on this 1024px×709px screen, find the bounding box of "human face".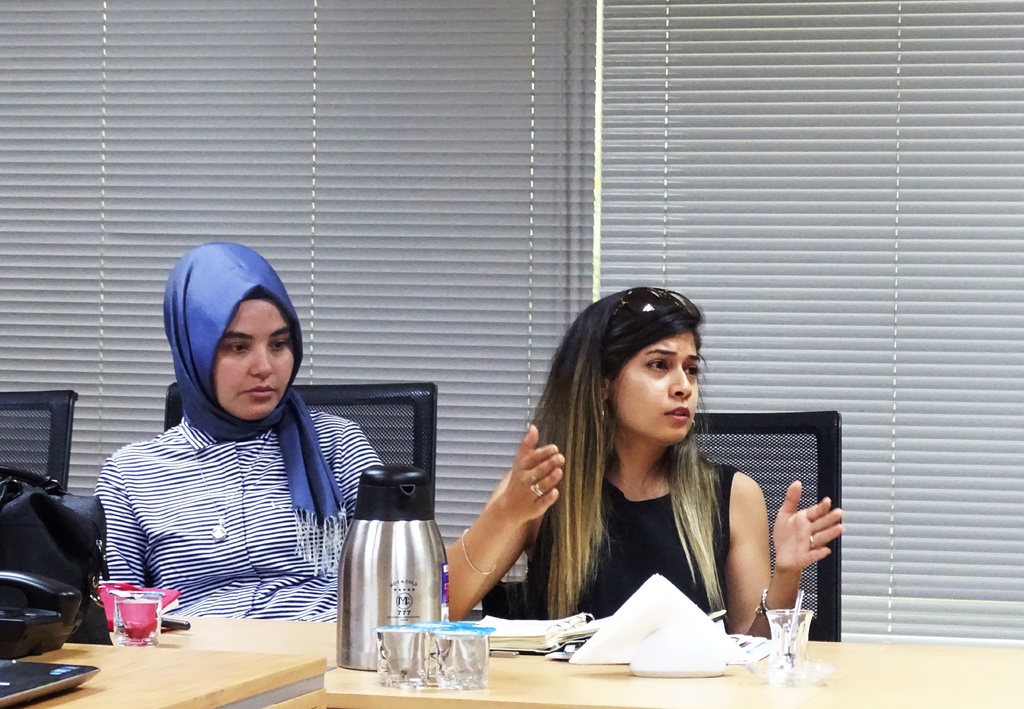
Bounding box: [x1=215, y1=300, x2=297, y2=419].
